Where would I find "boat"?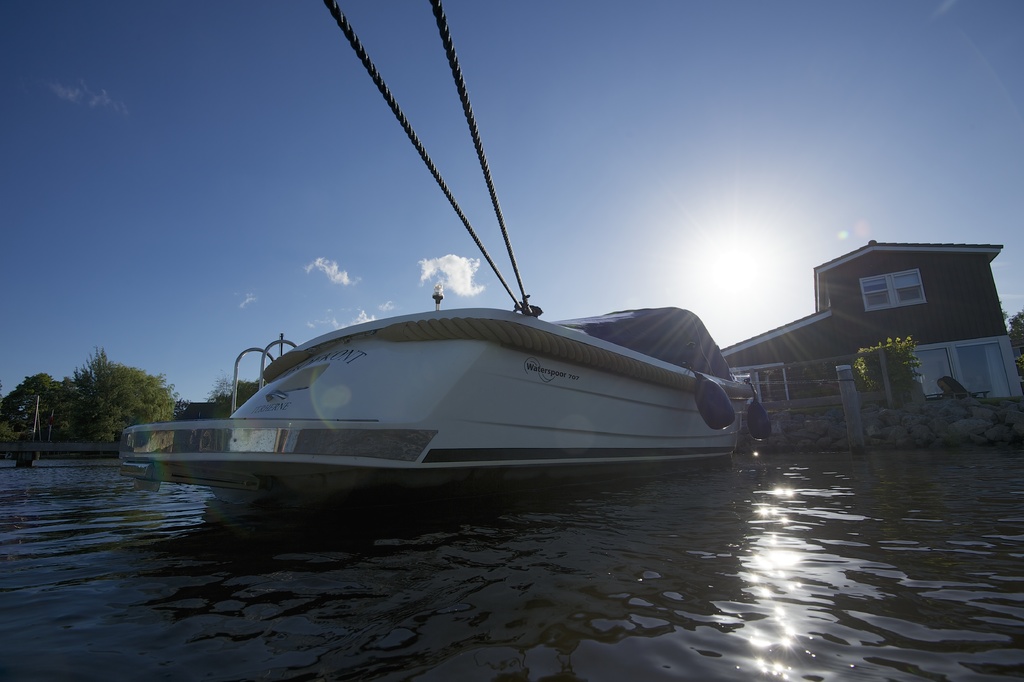
At (left=85, top=275, right=792, bottom=508).
